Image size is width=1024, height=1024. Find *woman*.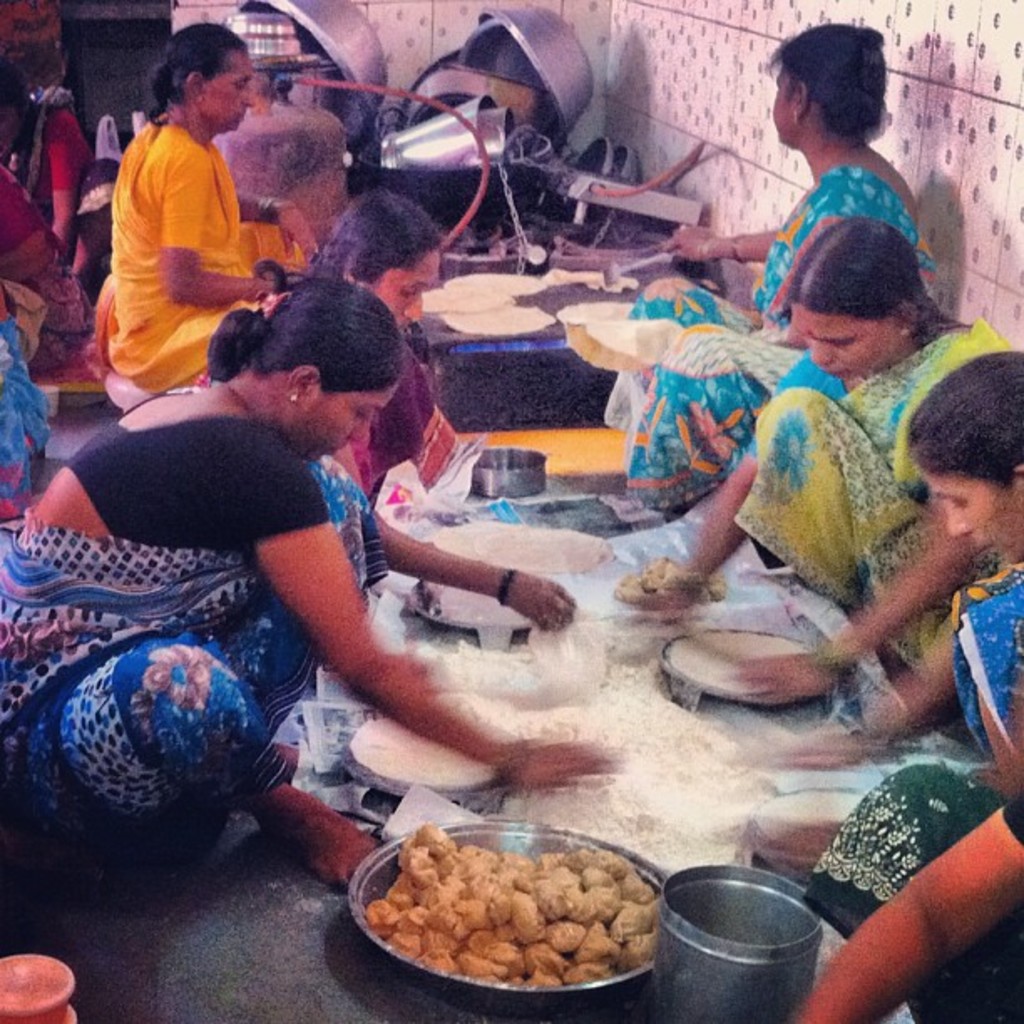
{"left": 0, "top": 59, "right": 97, "bottom": 264}.
